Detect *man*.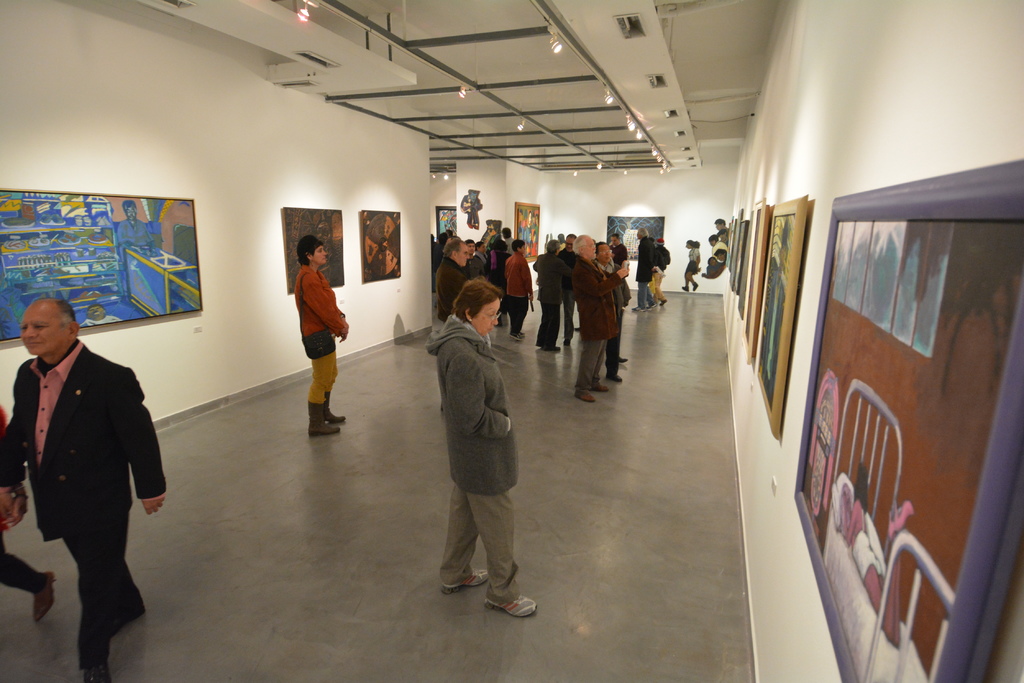
Detected at {"left": 8, "top": 285, "right": 160, "bottom": 662}.
